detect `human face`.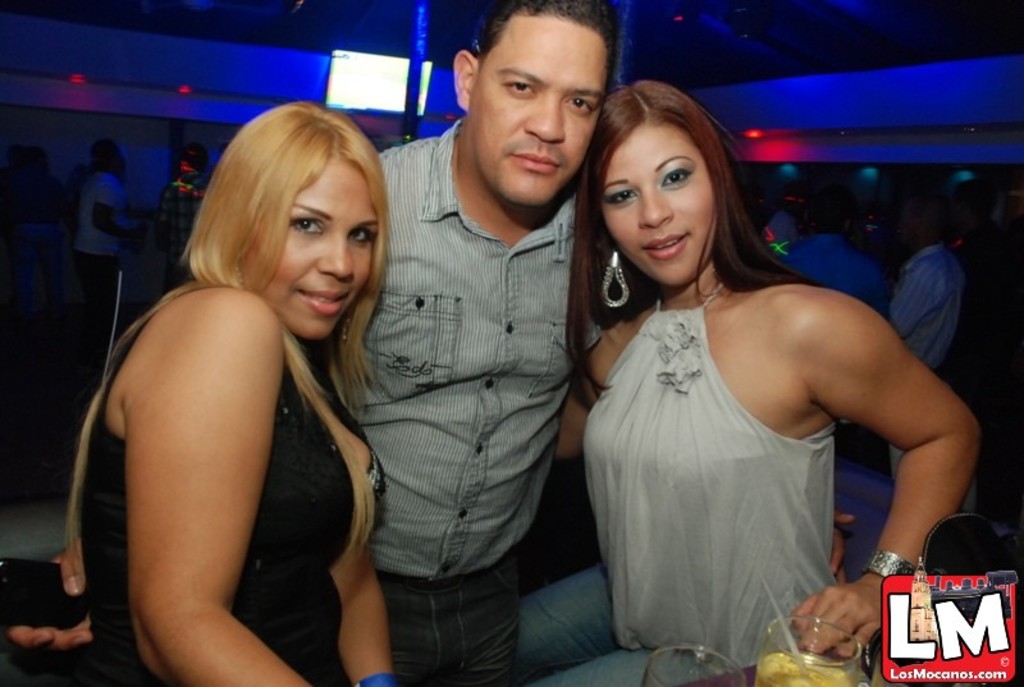
Detected at x1=264, y1=160, x2=378, y2=340.
